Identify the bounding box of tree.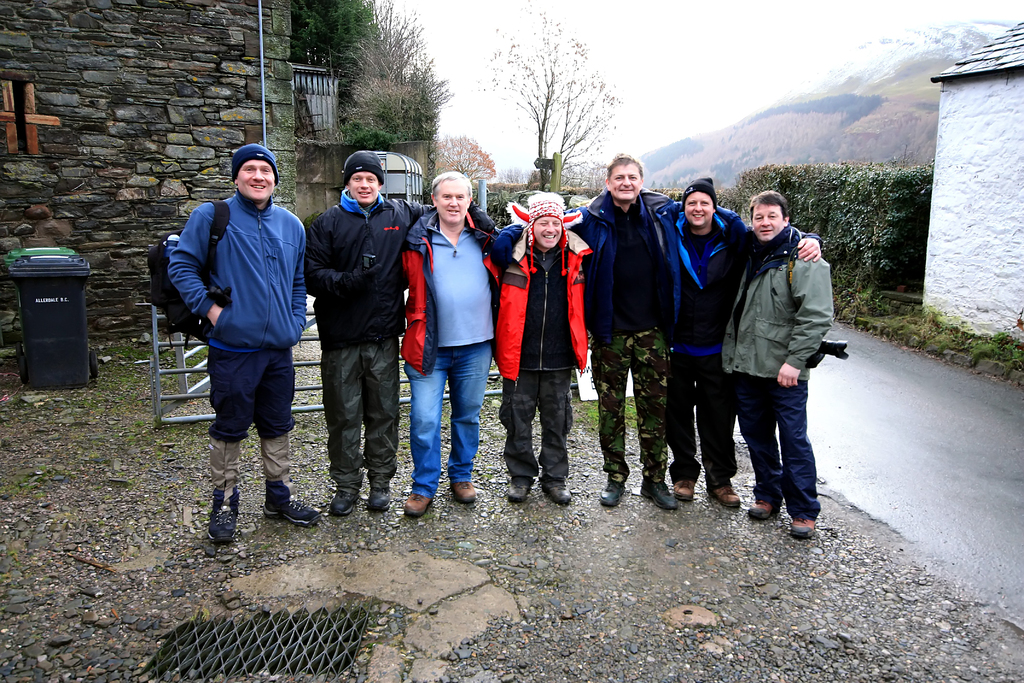
detection(496, 166, 534, 185).
